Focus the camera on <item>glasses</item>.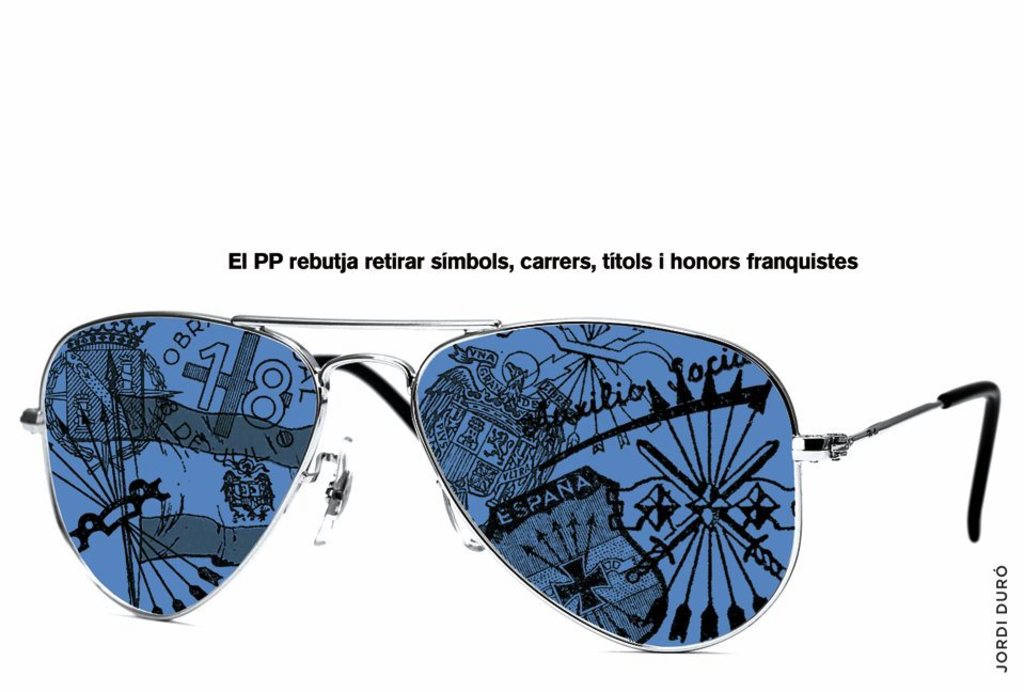
Focus region: [18,304,999,652].
